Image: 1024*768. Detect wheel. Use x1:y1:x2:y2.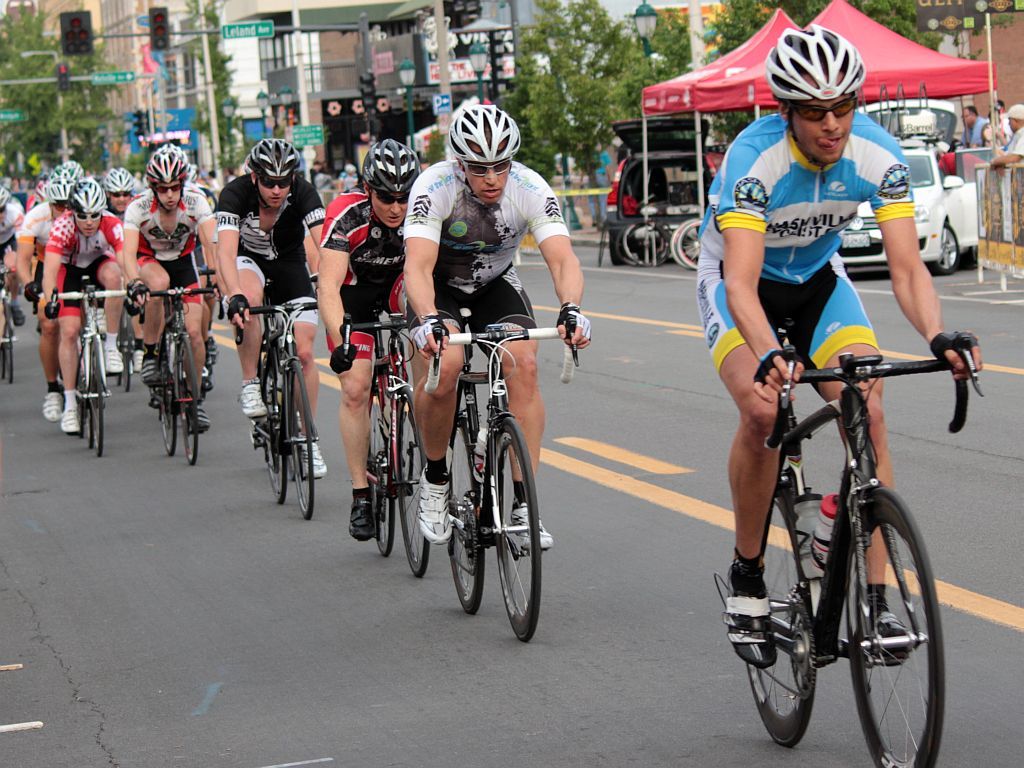
670:213:703:268.
